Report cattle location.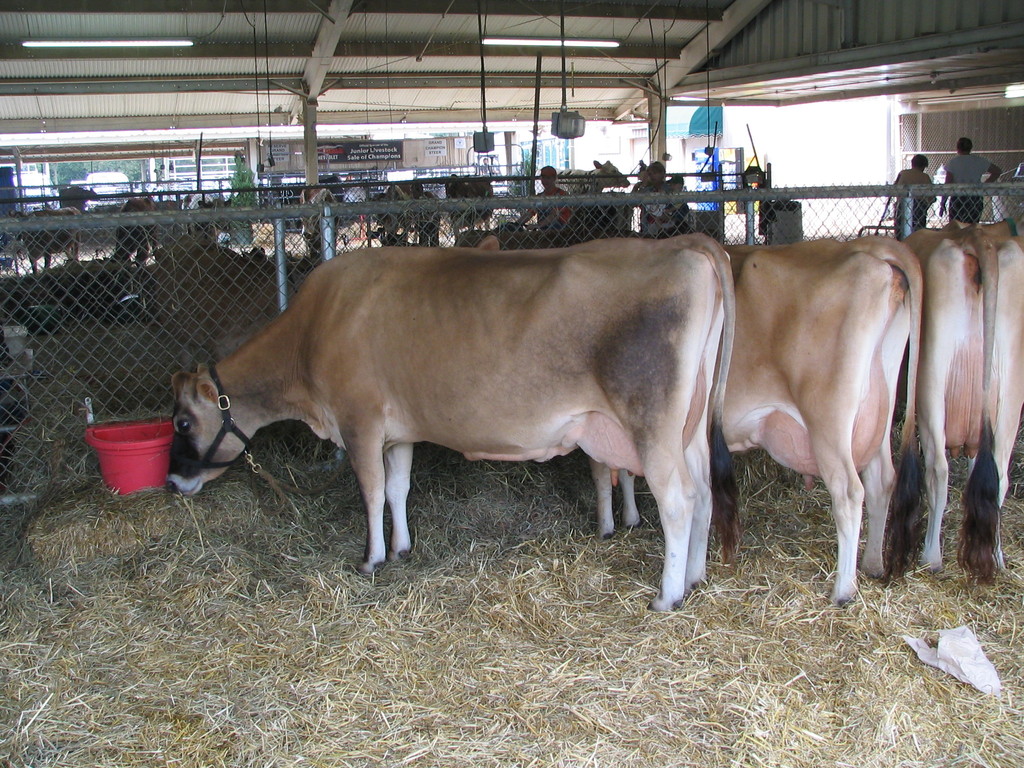
Report: bbox=[895, 220, 1023, 585].
